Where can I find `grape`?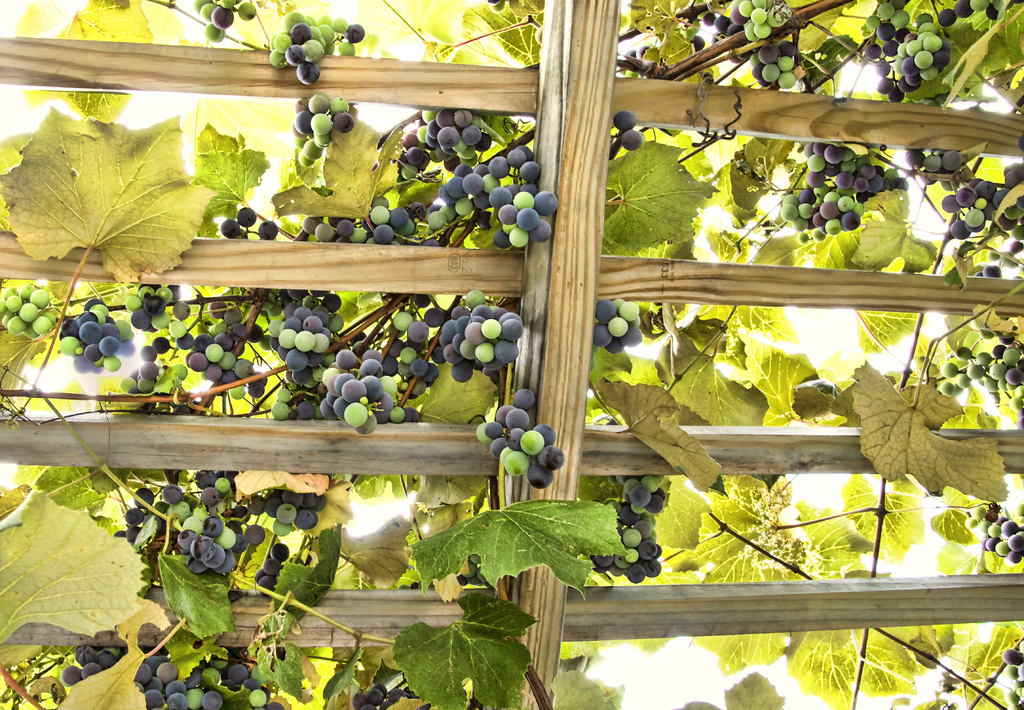
You can find it at left=622, top=127, right=640, bottom=154.
